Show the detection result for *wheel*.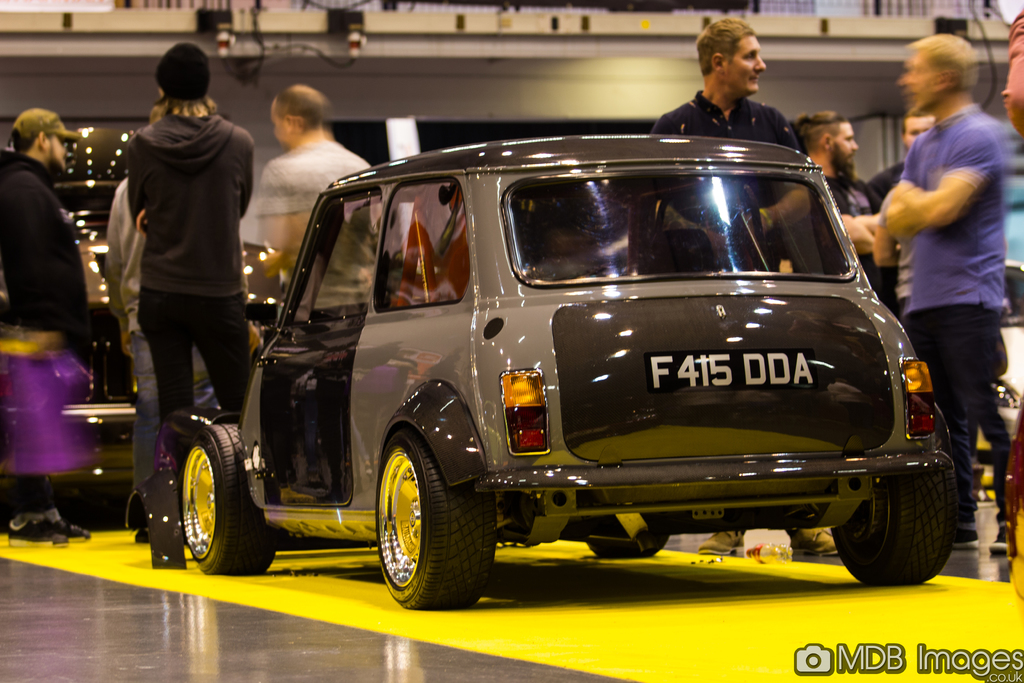
(left=831, top=431, right=956, bottom=587).
